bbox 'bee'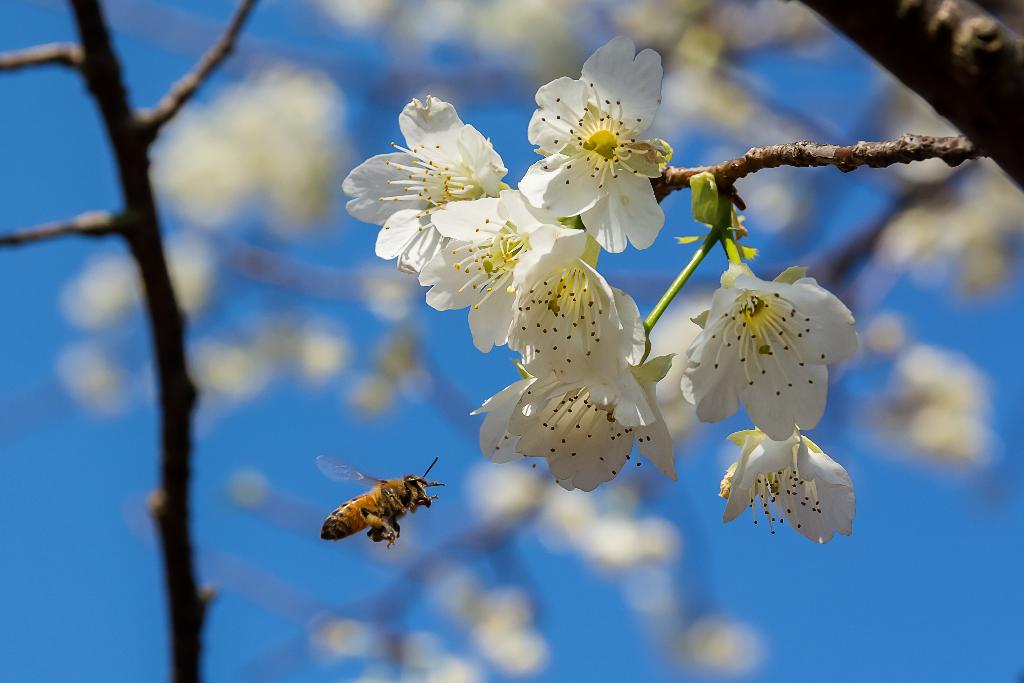
[313,459,462,566]
